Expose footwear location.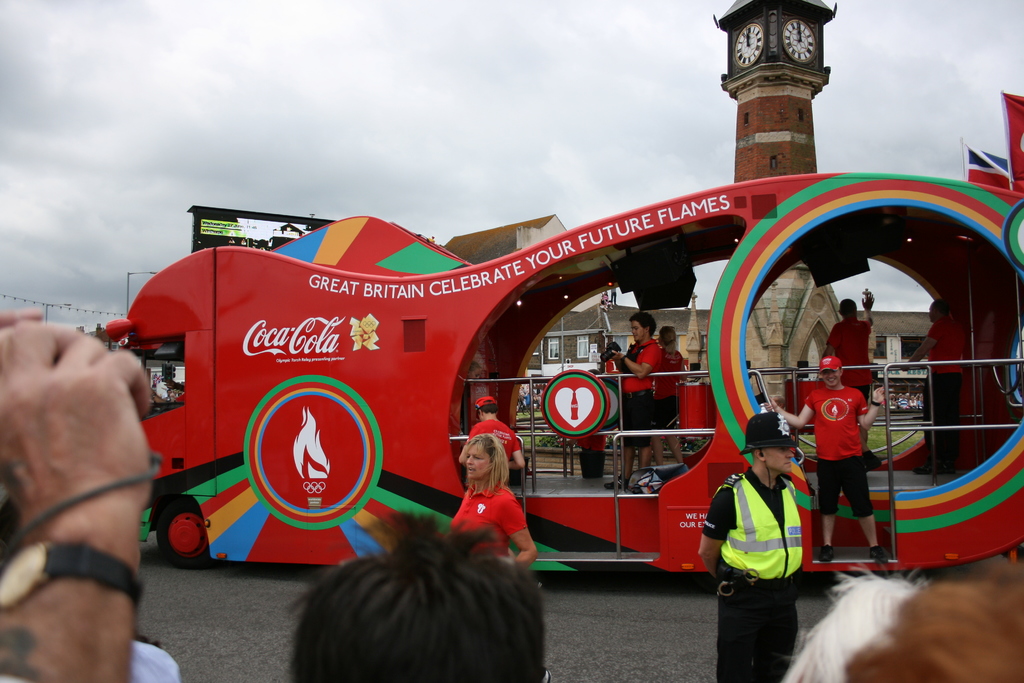
Exposed at <region>816, 542, 834, 562</region>.
